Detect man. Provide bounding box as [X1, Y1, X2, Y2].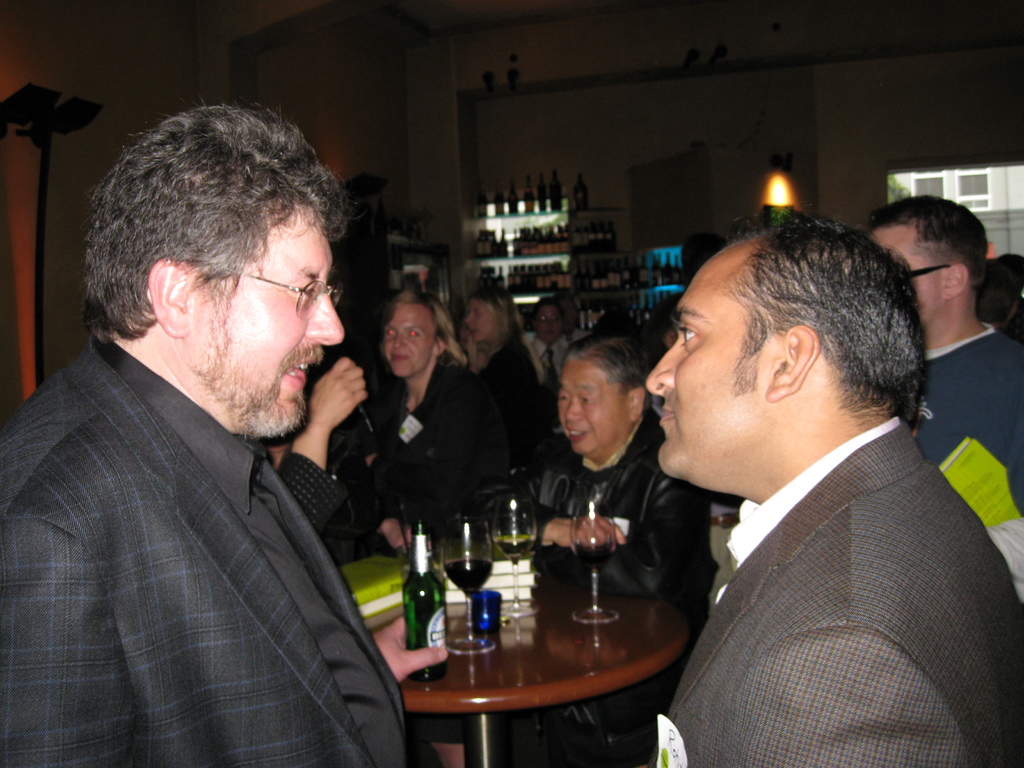
[529, 298, 582, 399].
